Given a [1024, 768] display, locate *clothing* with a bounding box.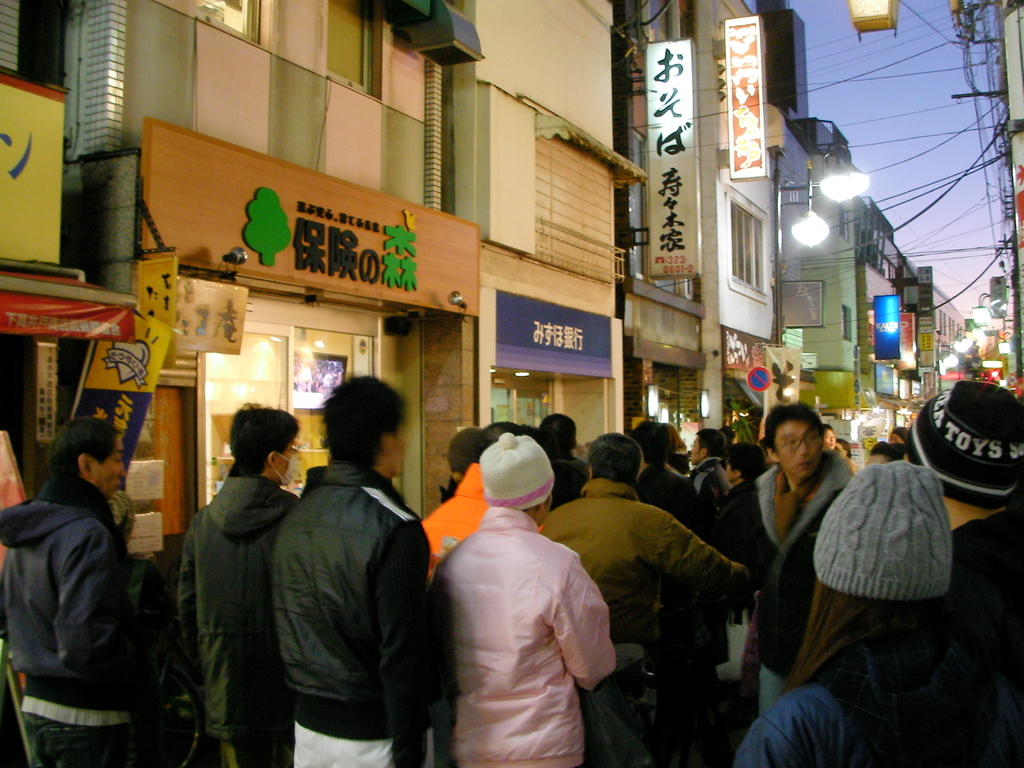
Located: 690, 452, 735, 545.
